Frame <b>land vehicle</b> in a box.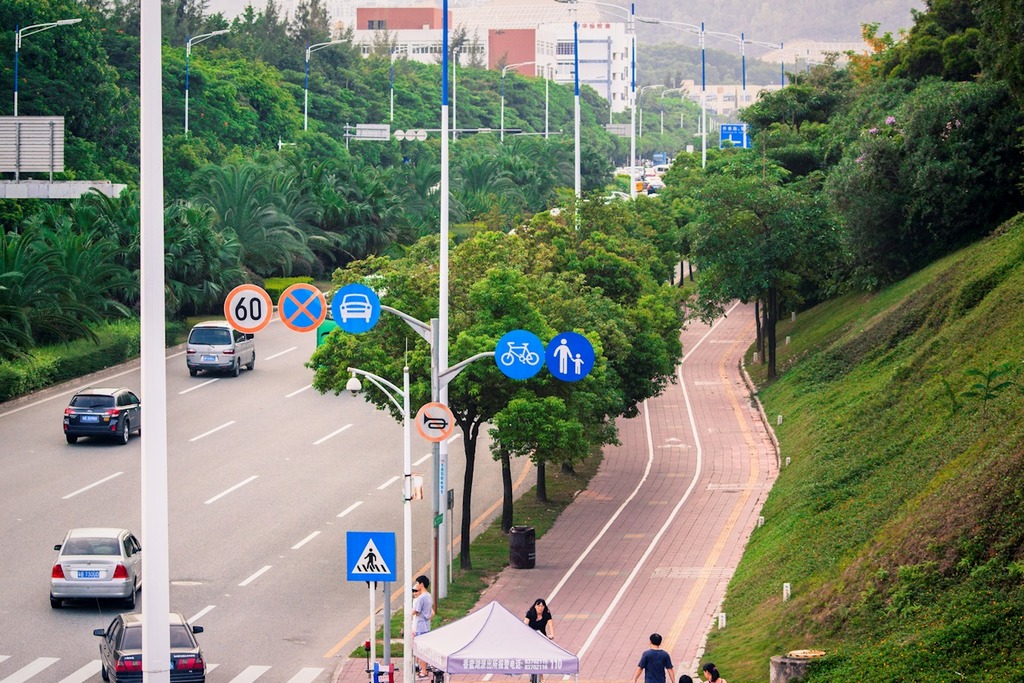
box=[183, 316, 255, 380].
